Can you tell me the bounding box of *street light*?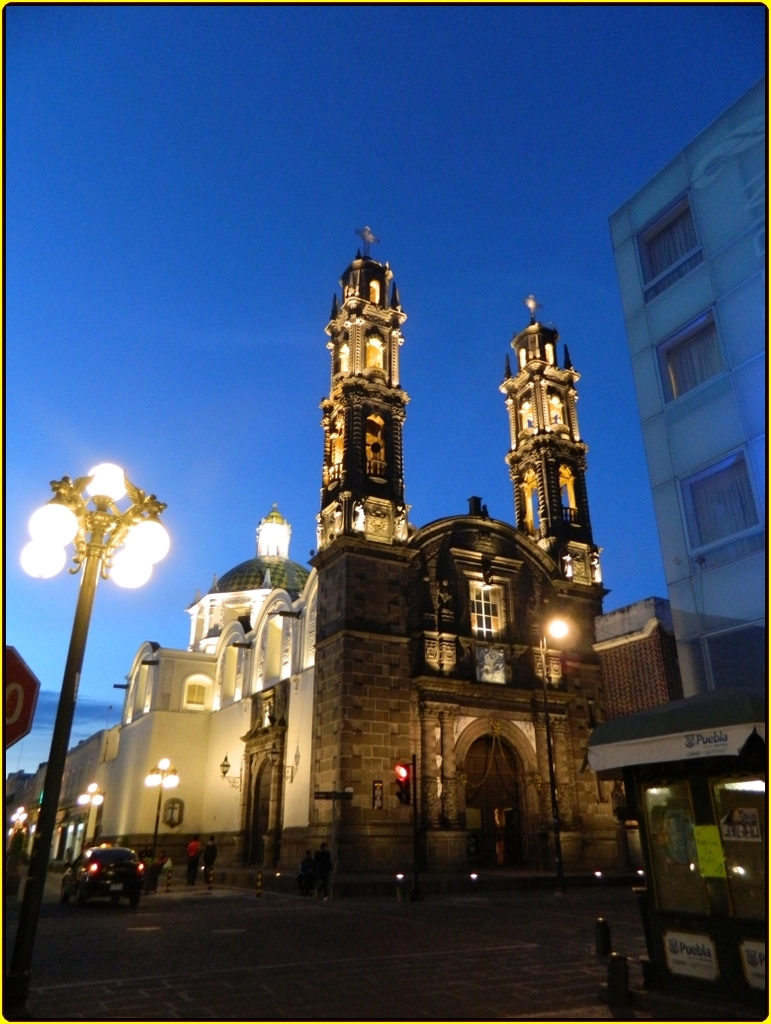
box=[142, 754, 184, 848].
